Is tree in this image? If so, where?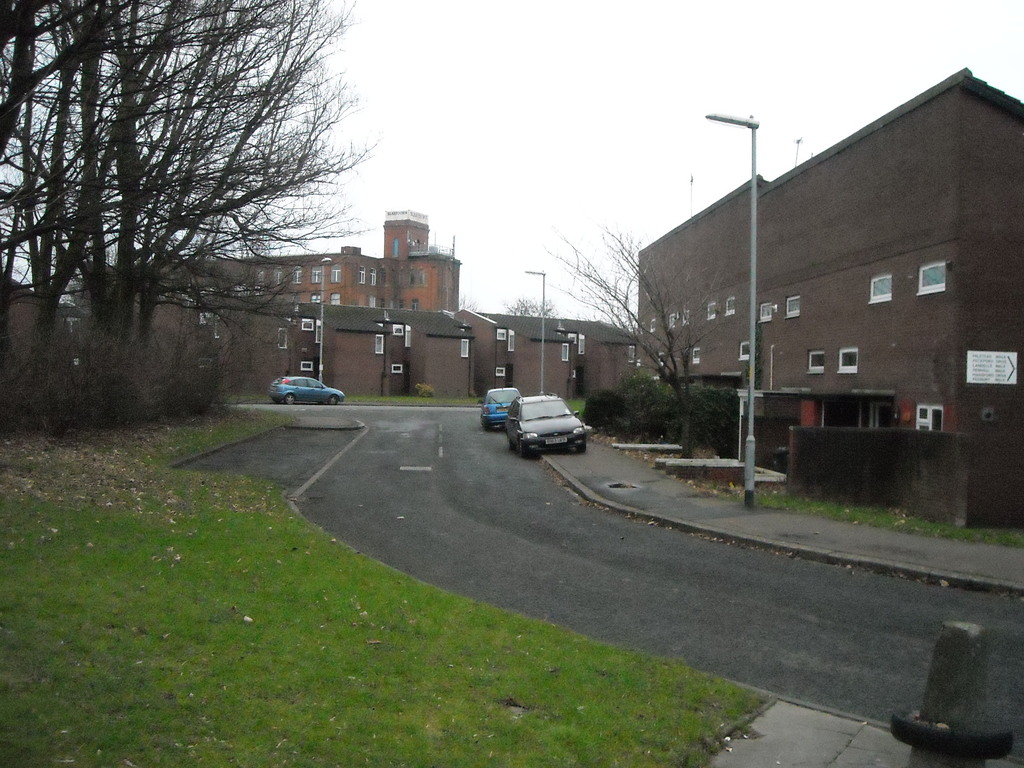
Yes, at Rect(0, 0, 373, 419).
